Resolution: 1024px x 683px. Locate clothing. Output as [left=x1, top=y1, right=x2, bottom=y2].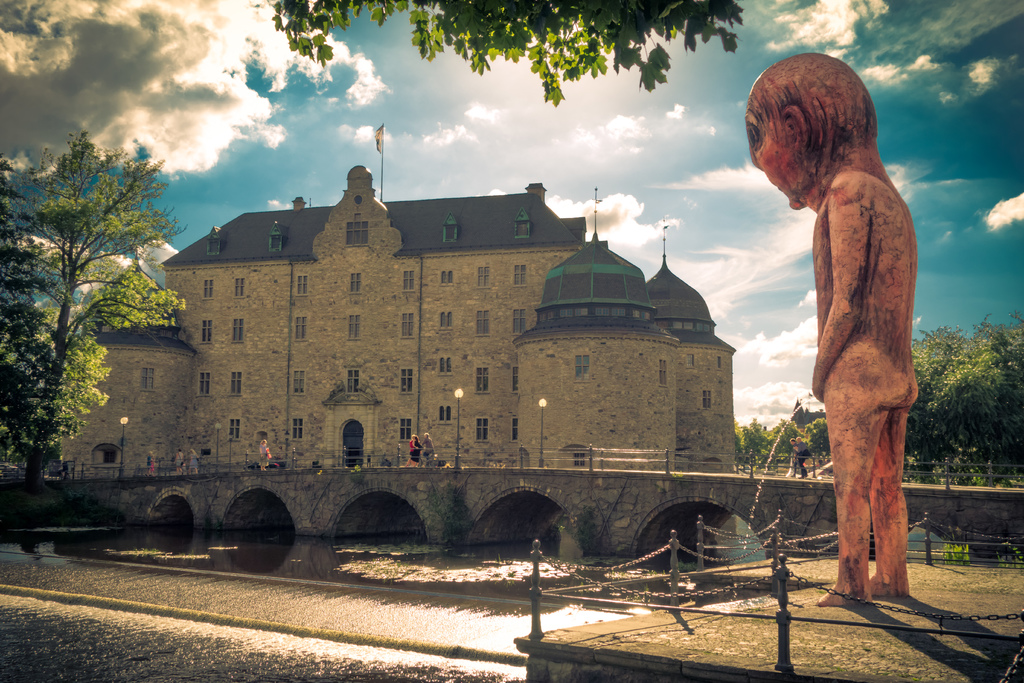
[left=792, top=442, right=808, bottom=475].
